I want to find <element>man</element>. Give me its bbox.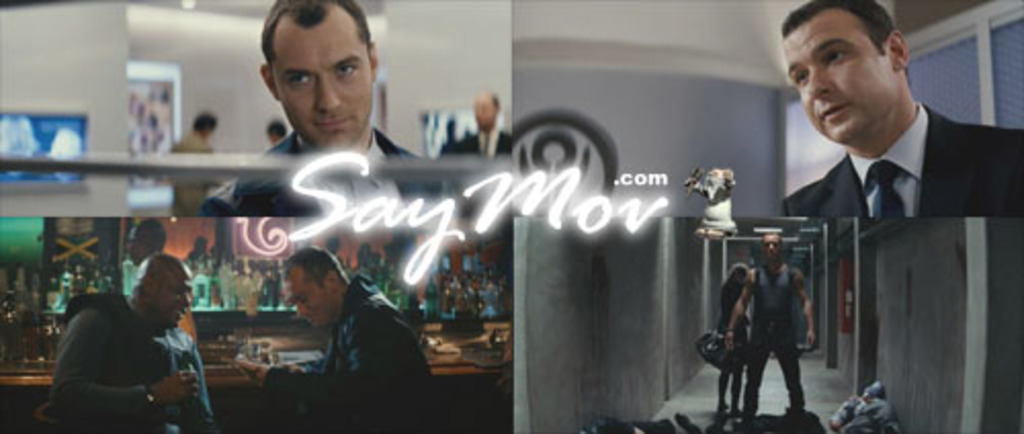
locate(438, 74, 512, 158).
